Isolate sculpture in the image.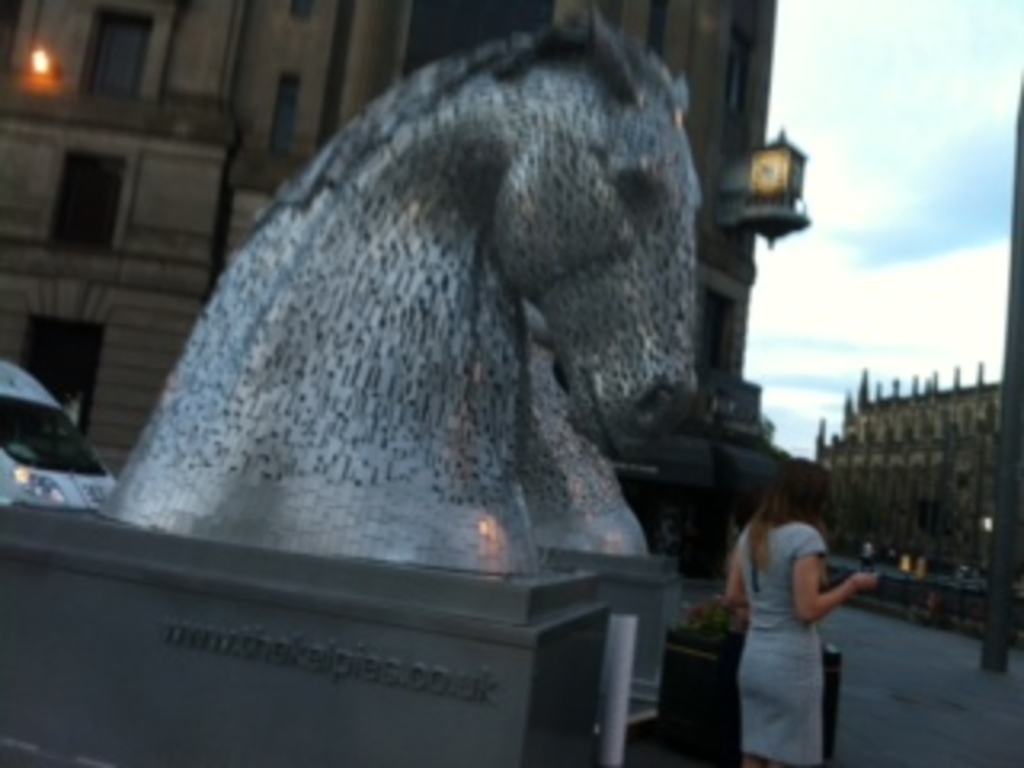
Isolated region: 122:0:701:570.
